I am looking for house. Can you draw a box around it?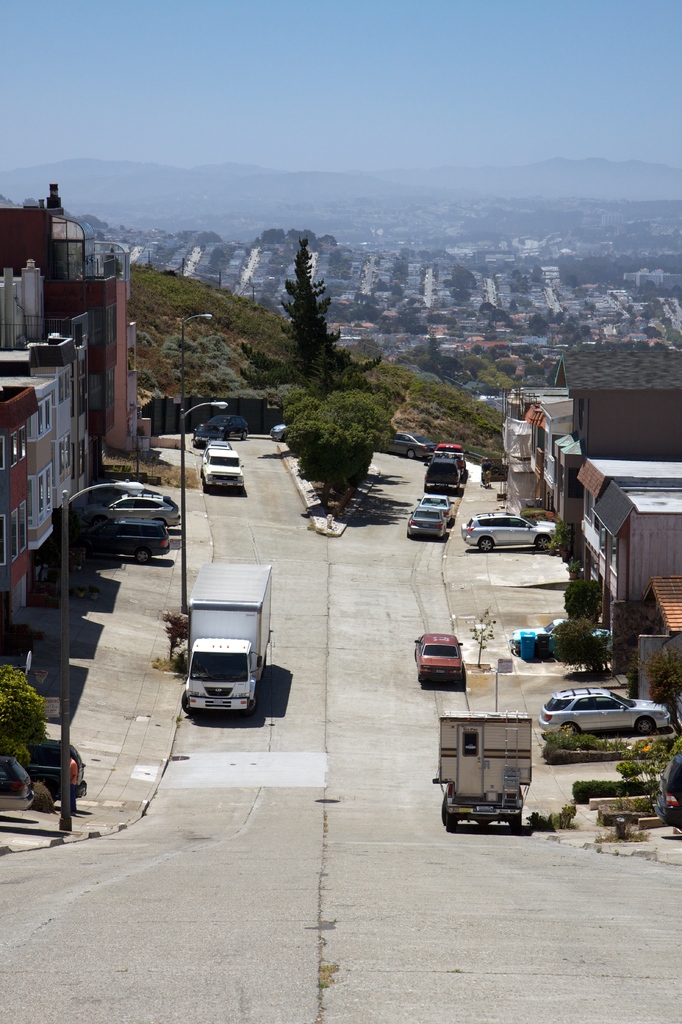
Sure, the bounding box is rect(507, 356, 681, 715).
